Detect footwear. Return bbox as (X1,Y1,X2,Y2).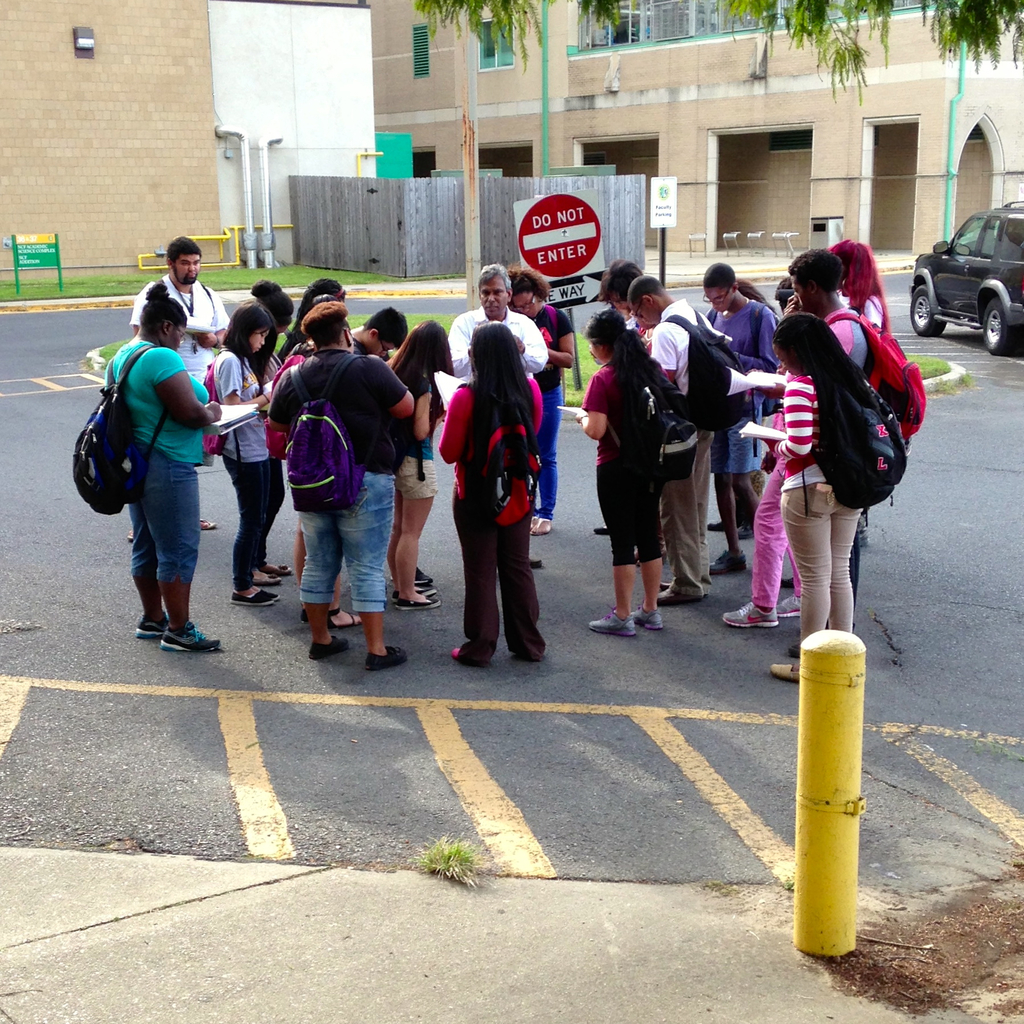
(391,589,438,610).
